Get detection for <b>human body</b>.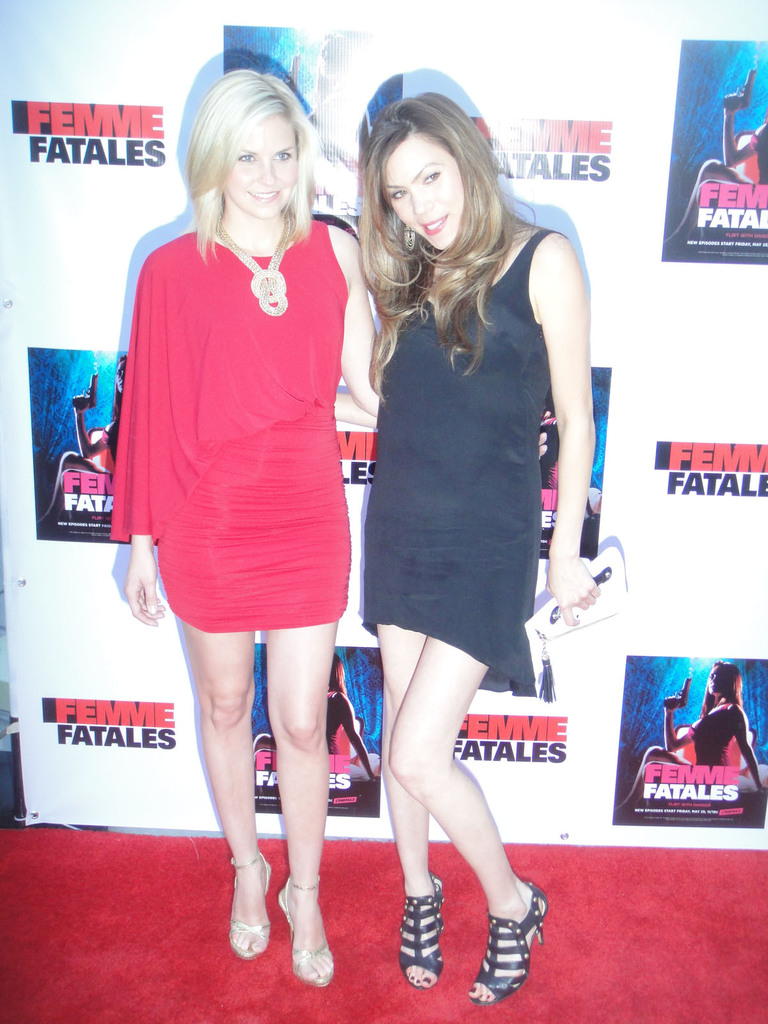
Detection: (x1=615, y1=700, x2=767, y2=819).
